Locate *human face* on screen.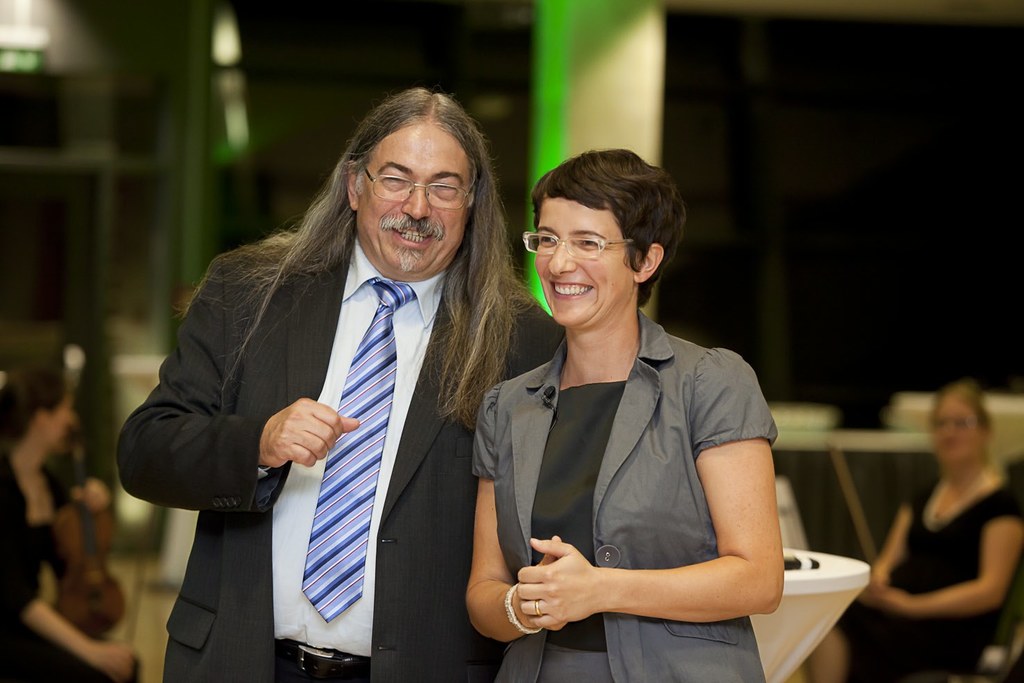
On screen at 539/199/635/331.
